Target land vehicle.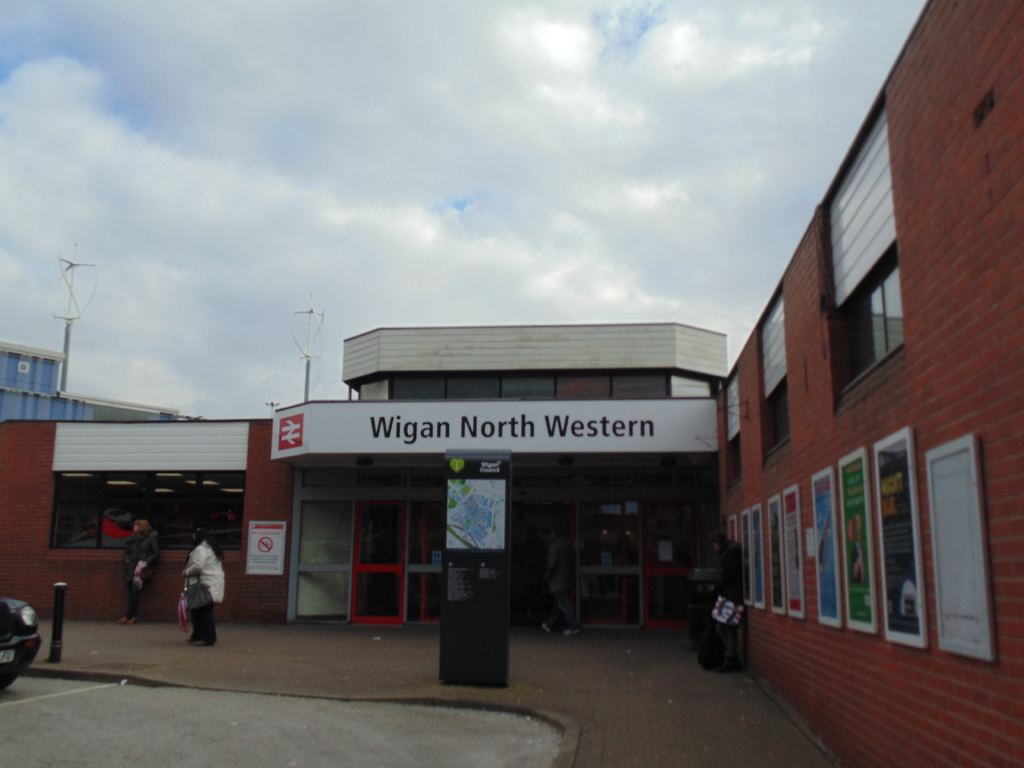
Target region: <box>0,596,38,686</box>.
